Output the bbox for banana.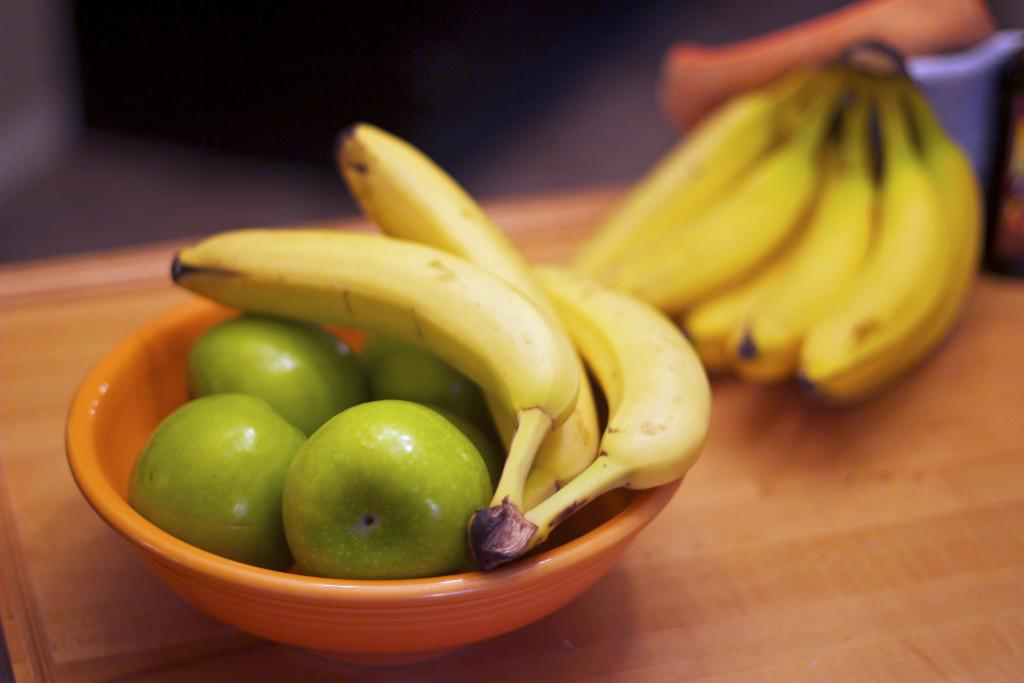
170,225,577,511.
